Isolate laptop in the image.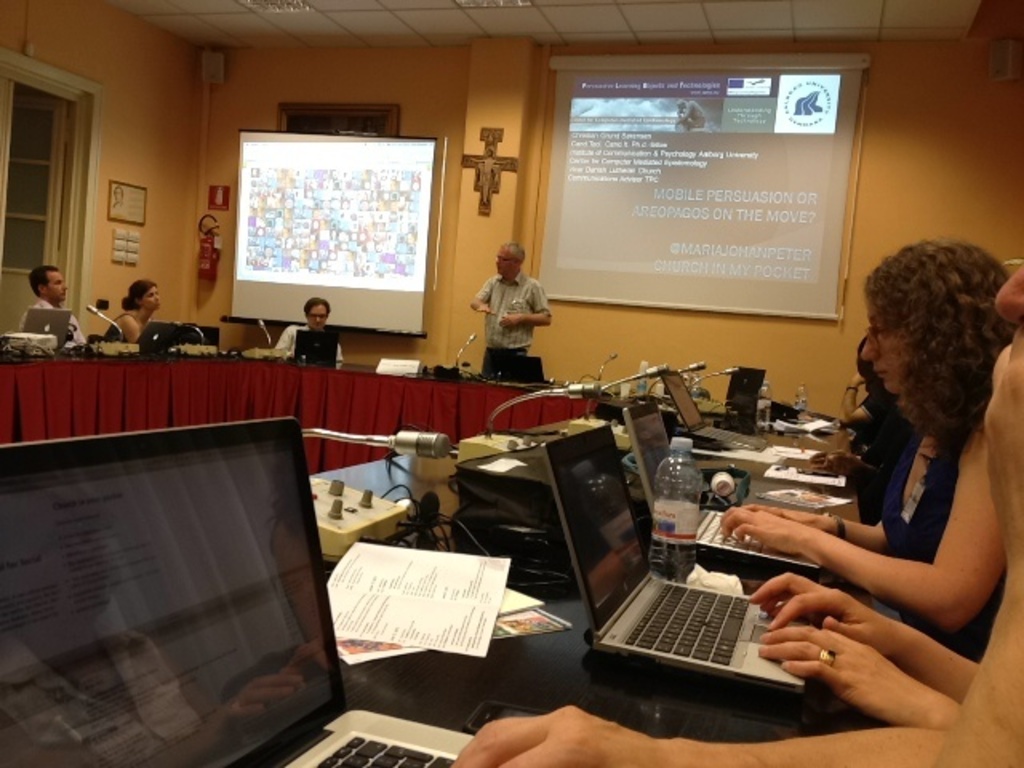
Isolated region: detection(659, 373, 765, 446).
